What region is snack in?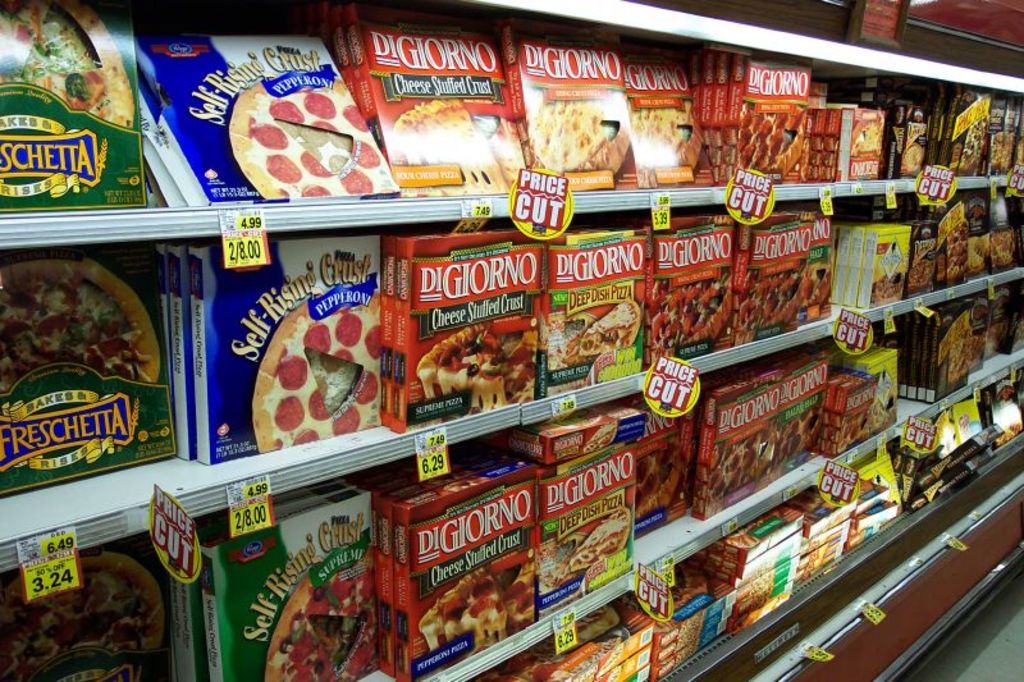
bbox=(0, 0, 131, 127).
